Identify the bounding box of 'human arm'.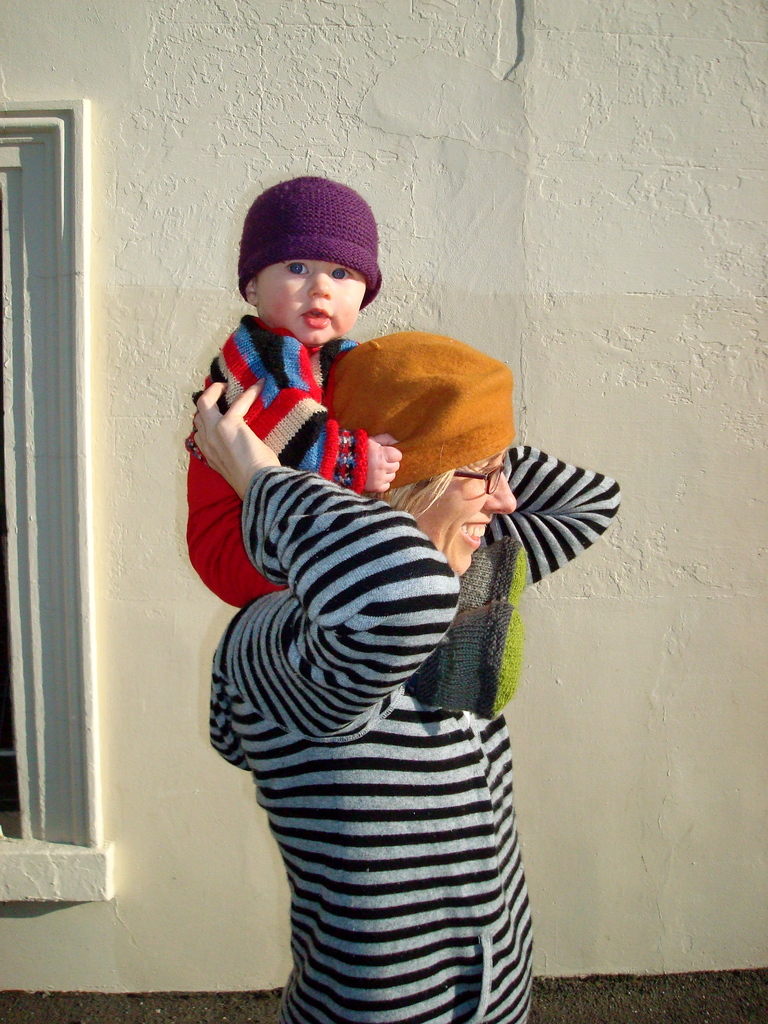
<bbox>188, 374, 461, 737</bbox>.
